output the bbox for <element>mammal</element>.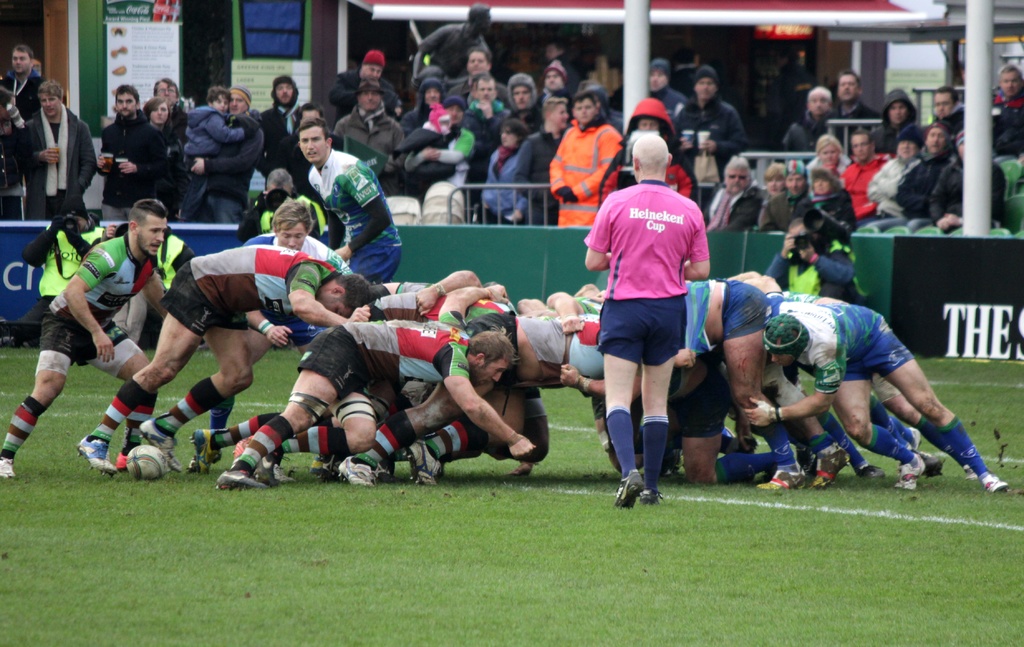
[x1=412, y1=0, x2=490, y2=77].
